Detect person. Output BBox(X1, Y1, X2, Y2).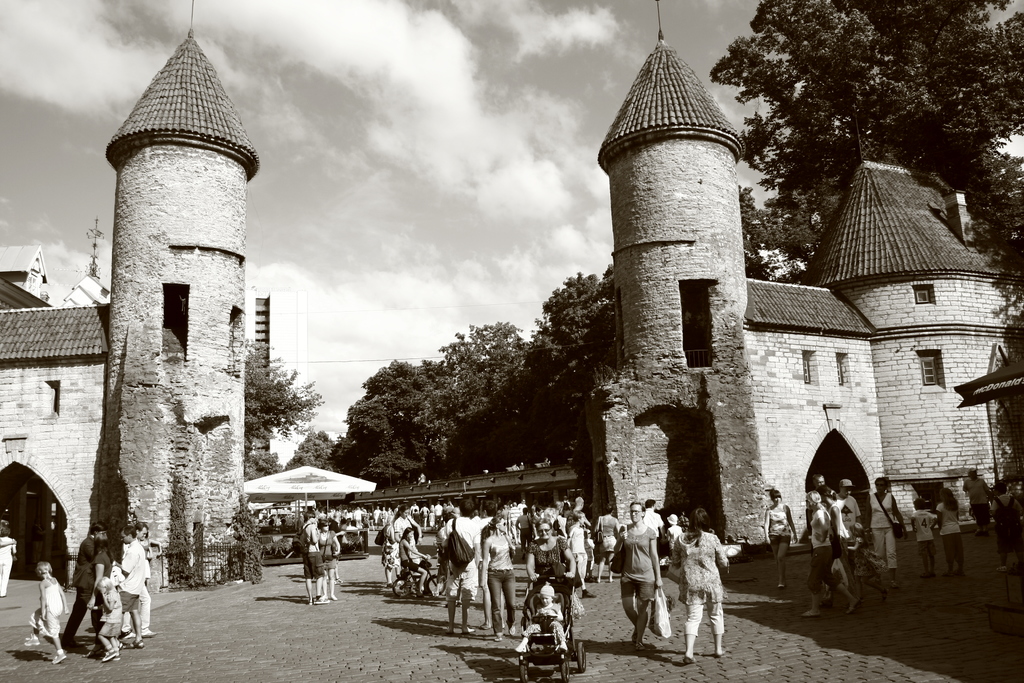
BBox(417, 500, 483, 633).
